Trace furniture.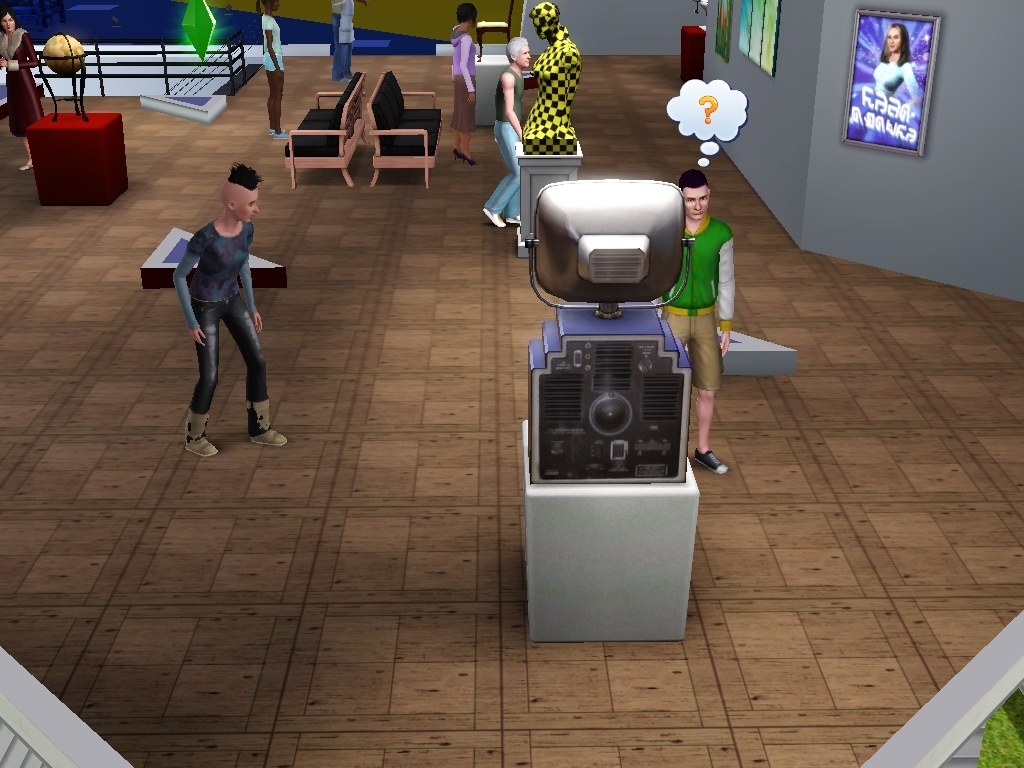
Traced to x1=283, y1=70, x2=371, y2=188.
